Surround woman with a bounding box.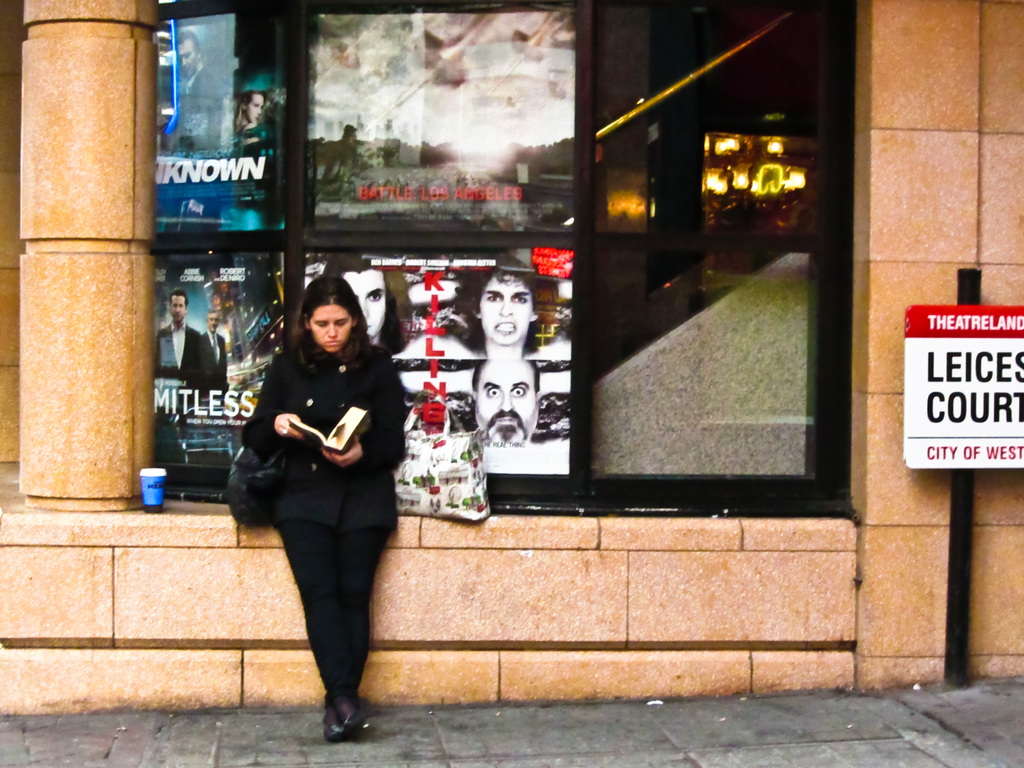
<bbox>224, 261, 412, 763</bbox>.
